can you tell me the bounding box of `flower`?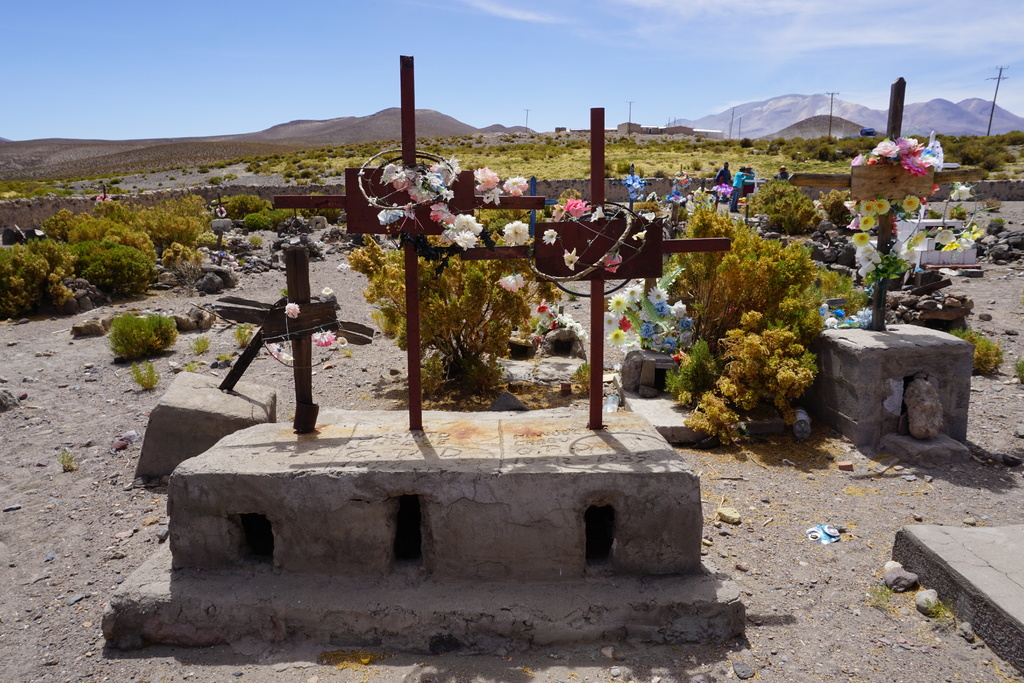
region(621, 315, 631, 334).
